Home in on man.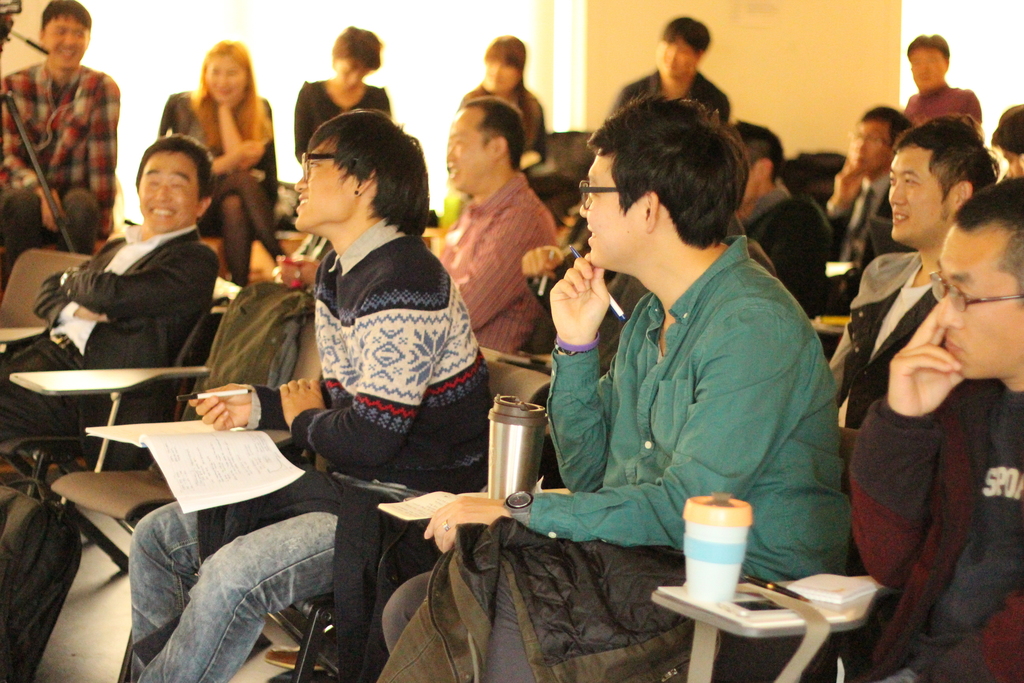
Homed in at 116,110,495,682.
